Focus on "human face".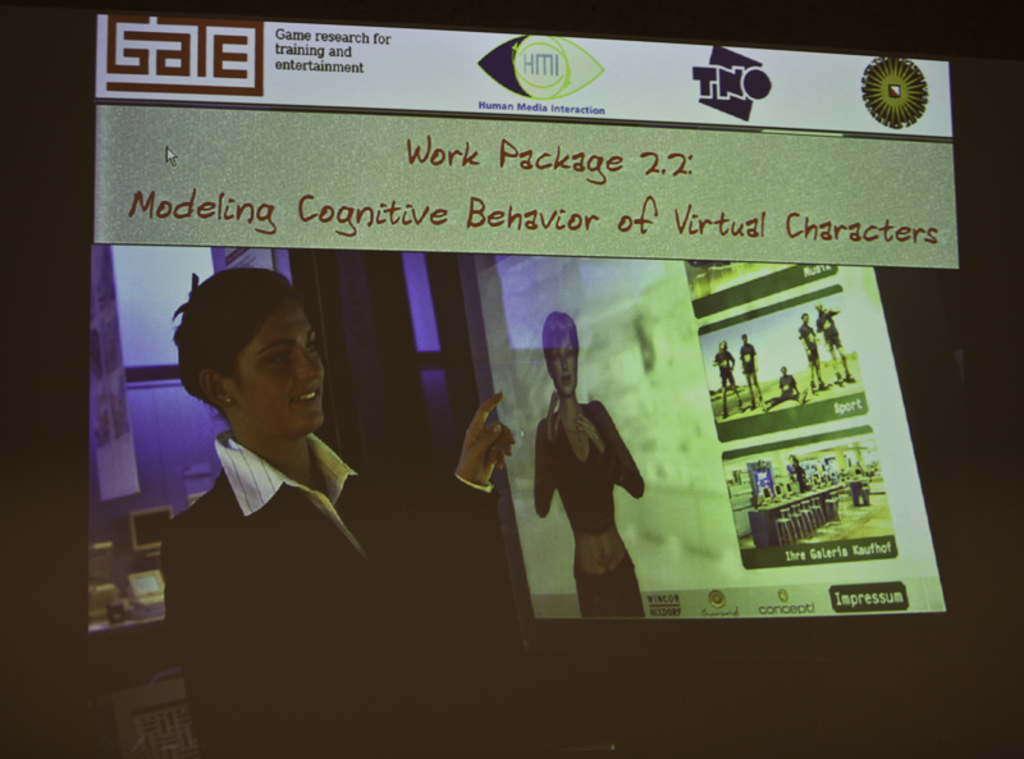
Focused at (238,297,325,439).
